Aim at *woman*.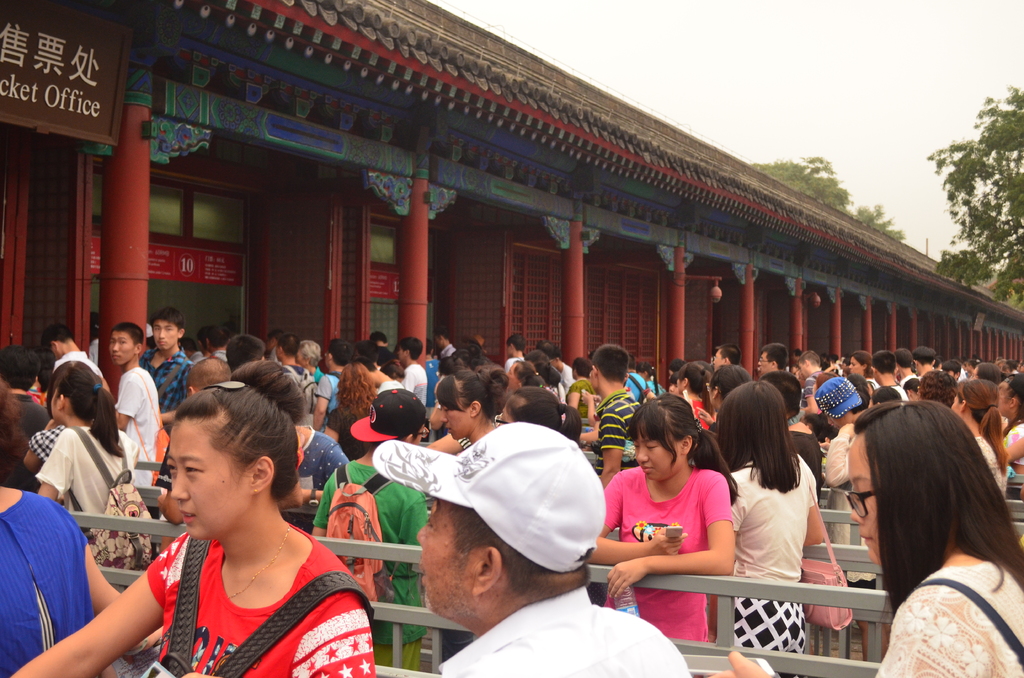
Aimed at (7, 383, 372, 677).
